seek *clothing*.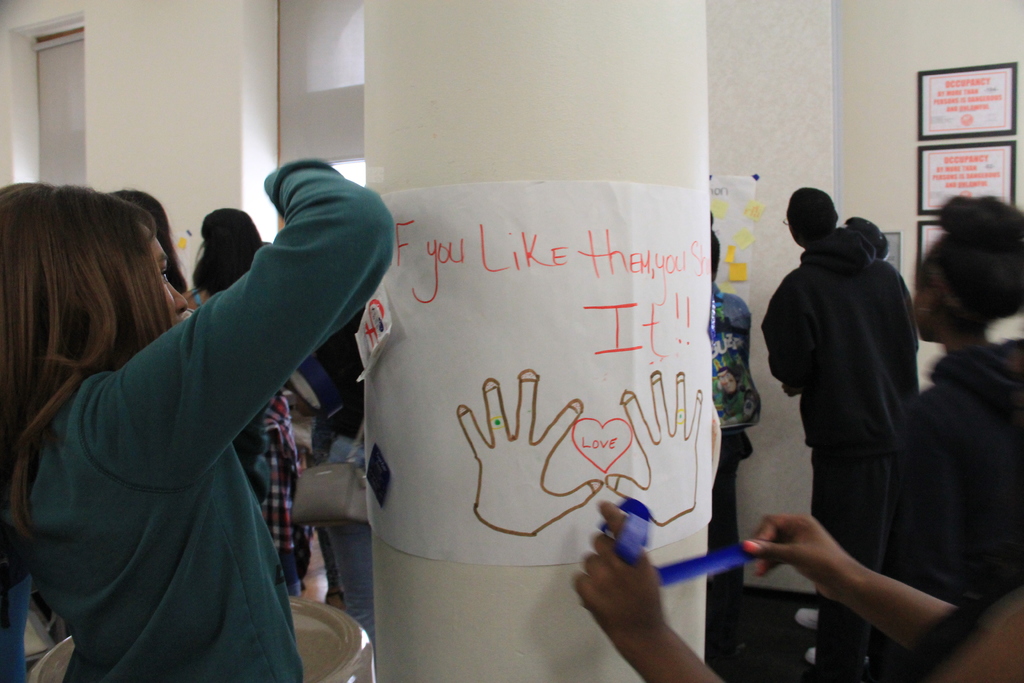
{"left": 10, "top": 170, "right": 381, "bottom": 682}.
